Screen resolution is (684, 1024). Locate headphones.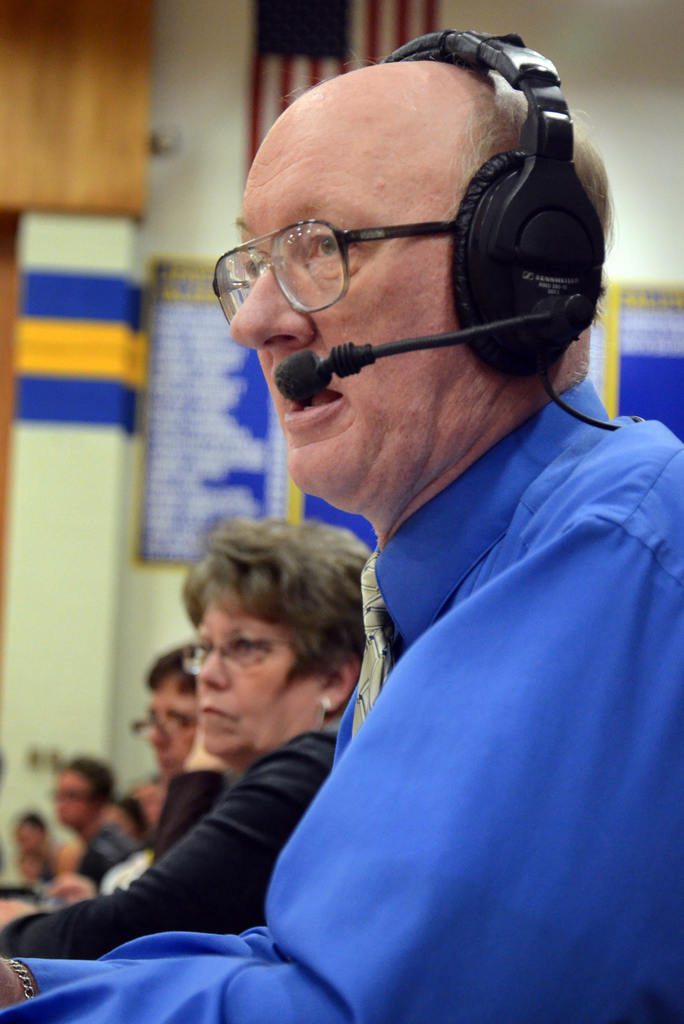
{"x1": 265, "y1": 17, "x2": 634, "y2": 440}.
